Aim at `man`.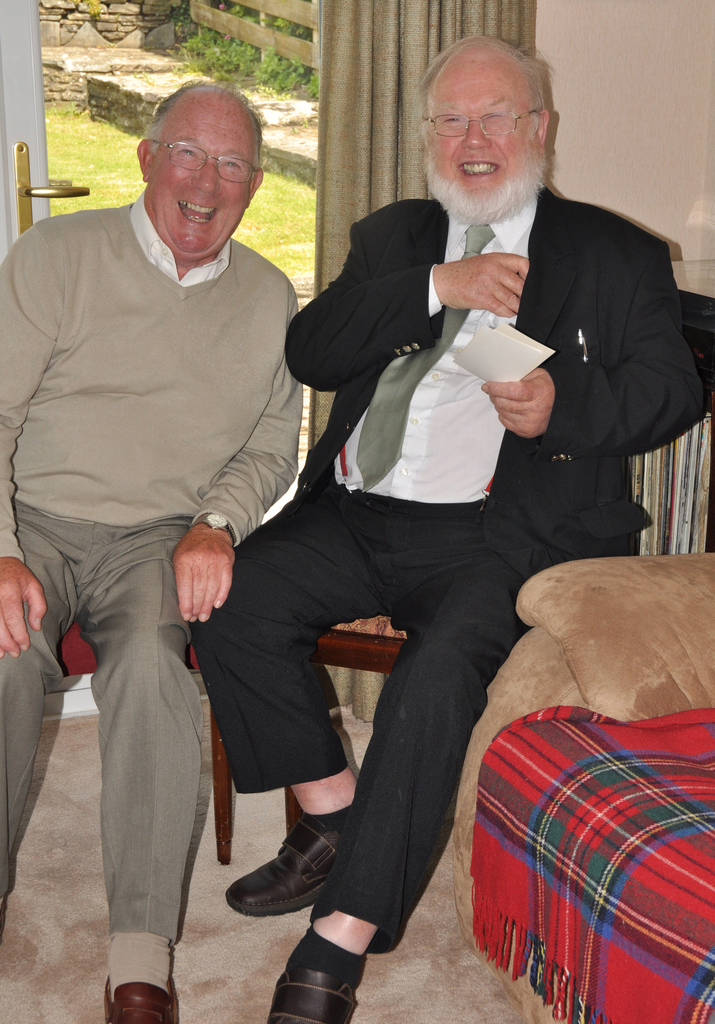
Aimed at bbox=(19, 64, 341, 989).
